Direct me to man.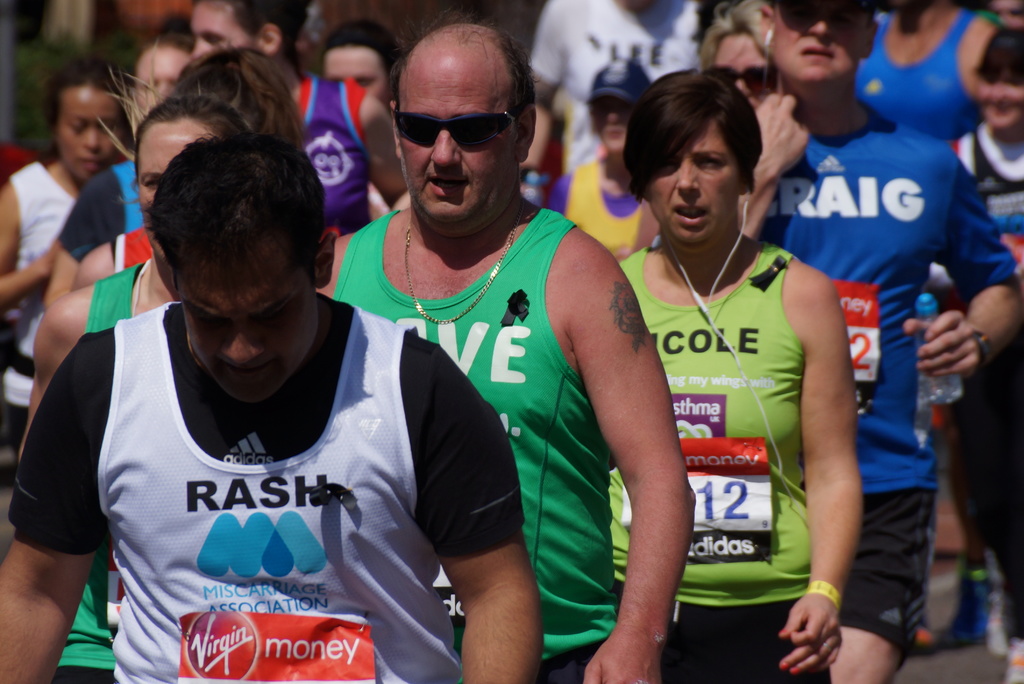
Direction: box=[728, 0, 1018, 683].
